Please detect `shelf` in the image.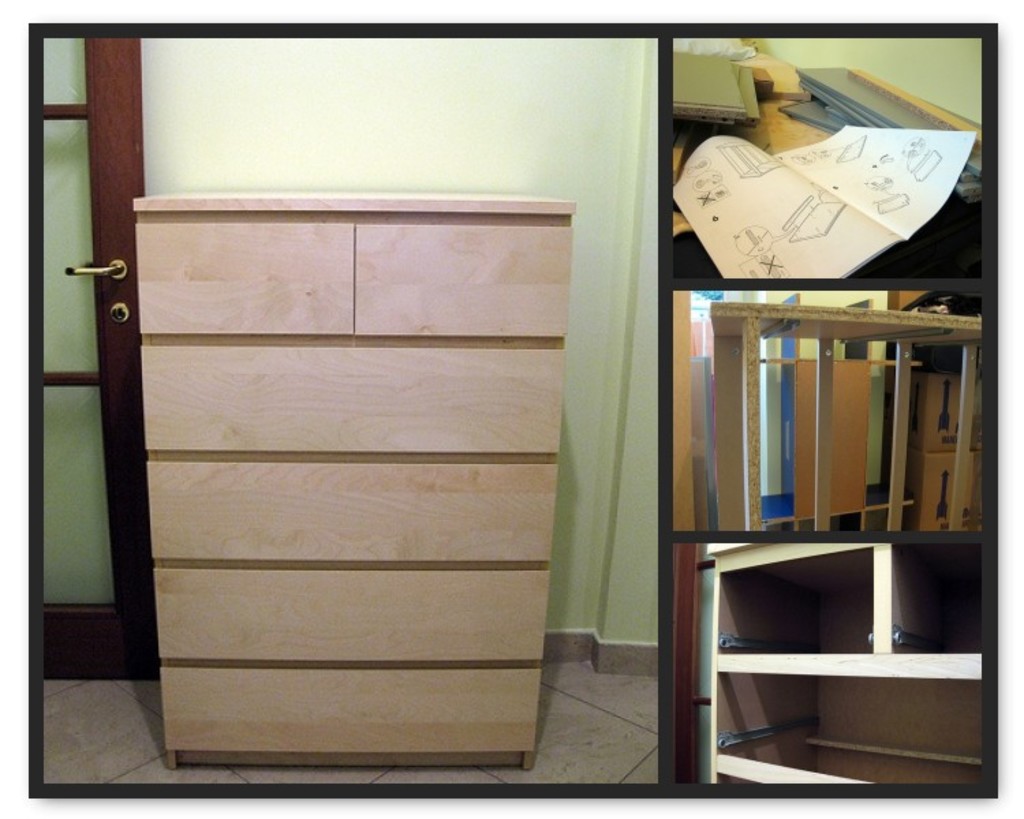
700:542:980:785.
